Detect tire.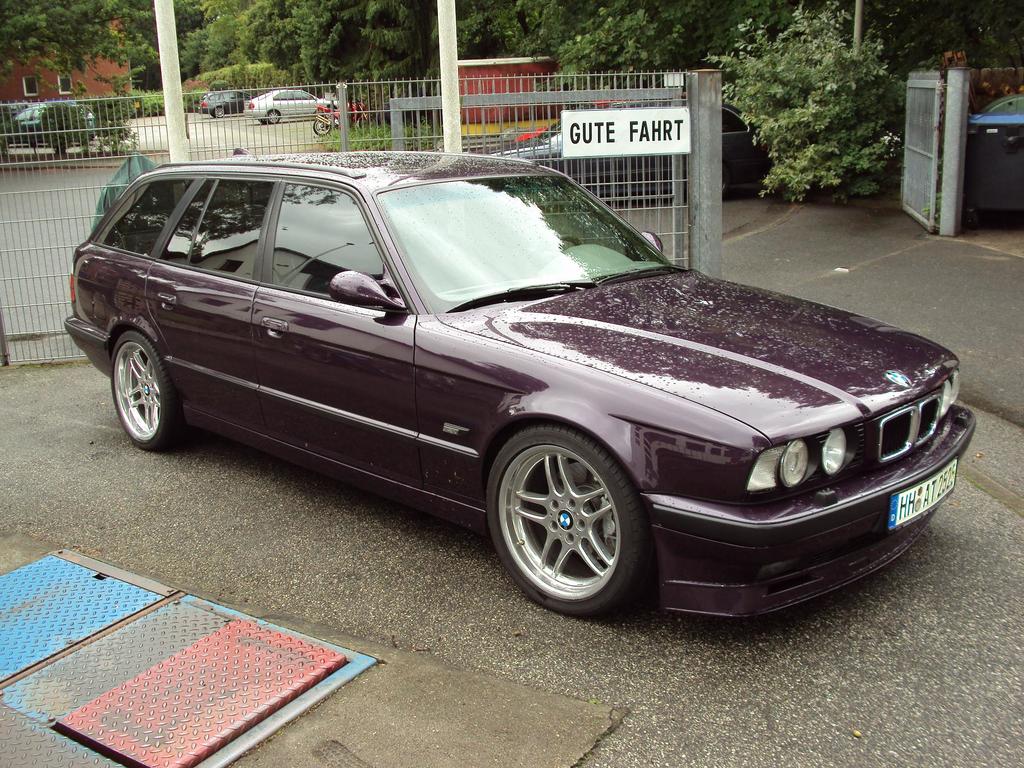
Detected at box(211, 105, 229, 117).
